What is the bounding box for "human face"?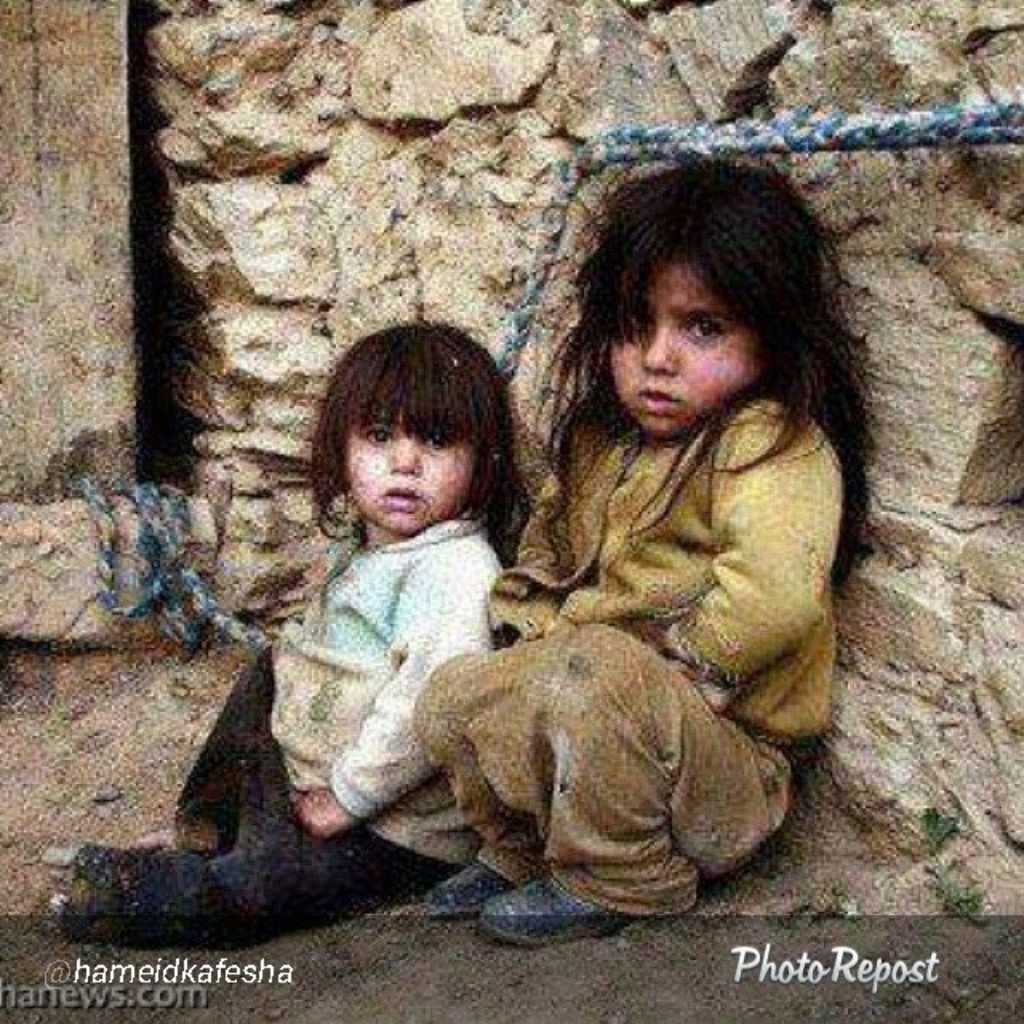
l=611, t=266, r=757, b=438.
